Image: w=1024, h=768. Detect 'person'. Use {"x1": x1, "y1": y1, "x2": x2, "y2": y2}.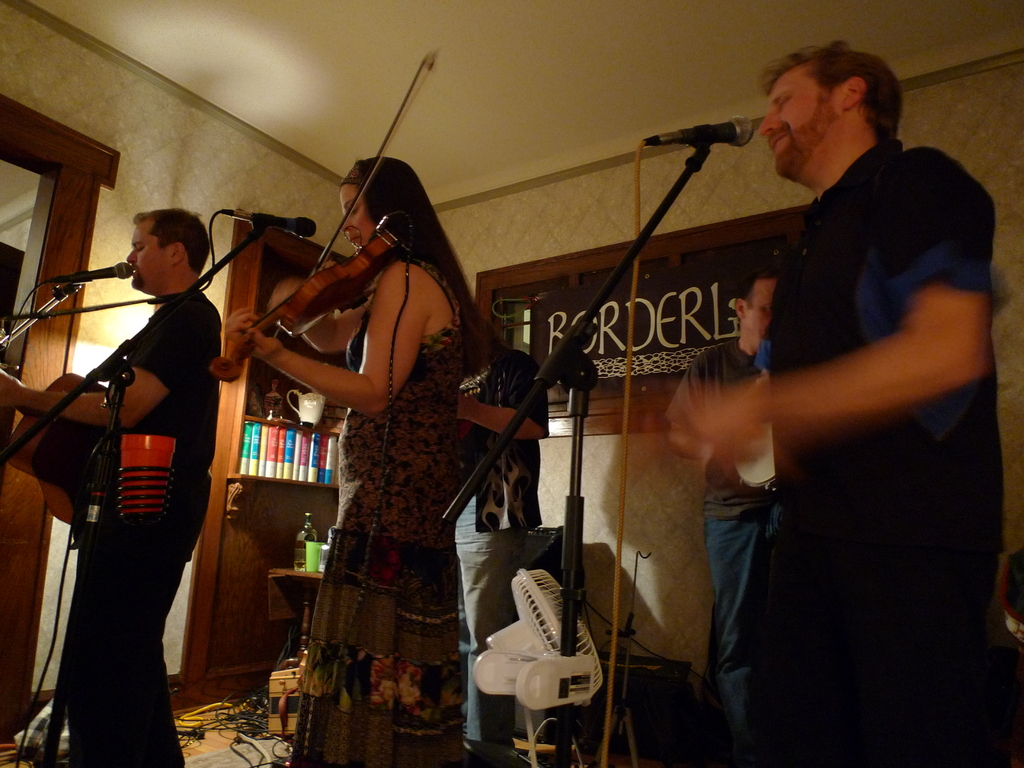
{"x1": 667, "y1": 261, "x2": 813, "y2": 760}.
